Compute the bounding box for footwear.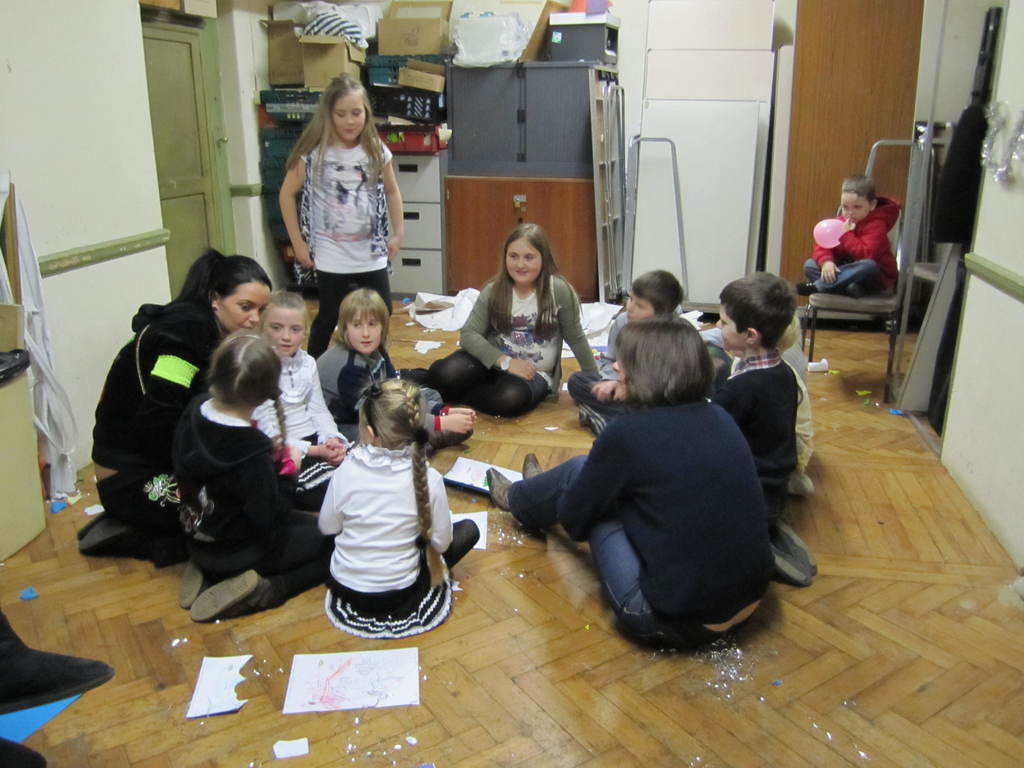
<region>781, 519, 814, 577</region>.
